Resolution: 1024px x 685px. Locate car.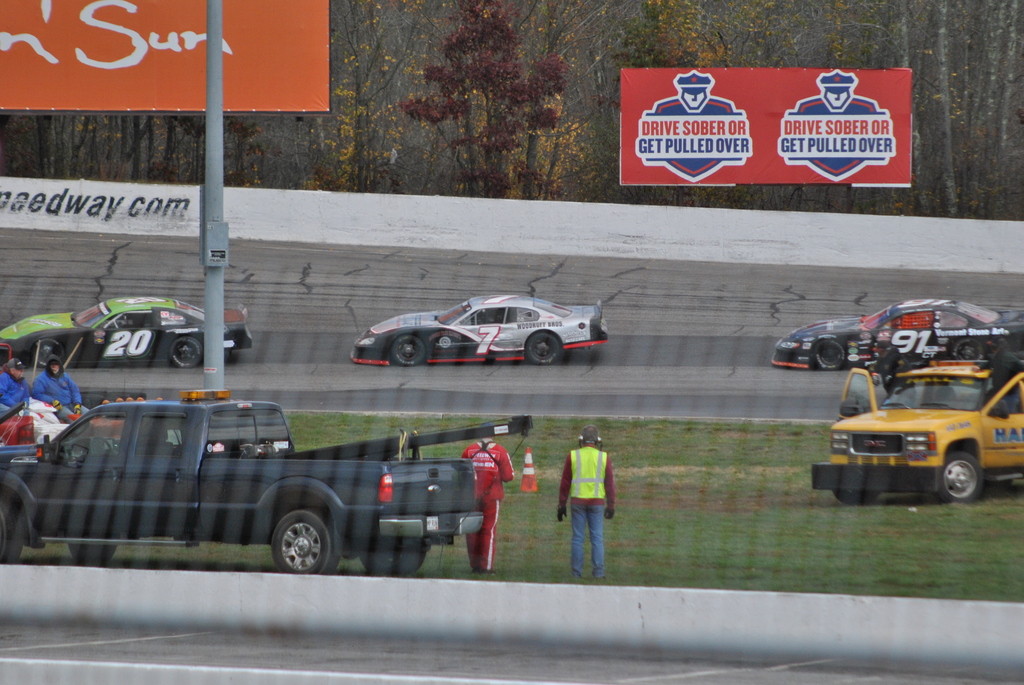
select_region(0, 295, 251, 374).
